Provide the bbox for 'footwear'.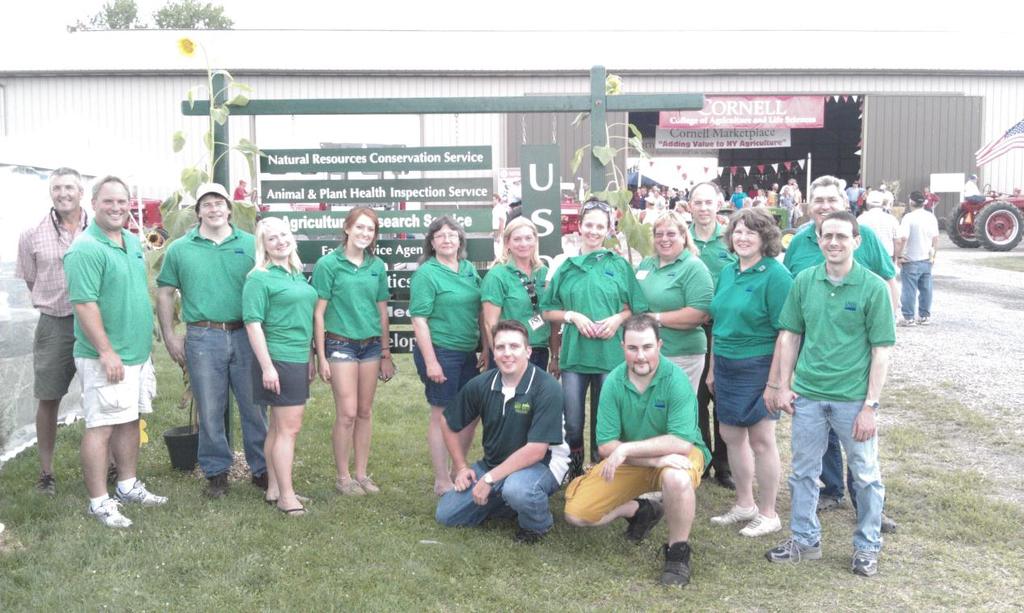
<box>30,474,61,501</box>.
